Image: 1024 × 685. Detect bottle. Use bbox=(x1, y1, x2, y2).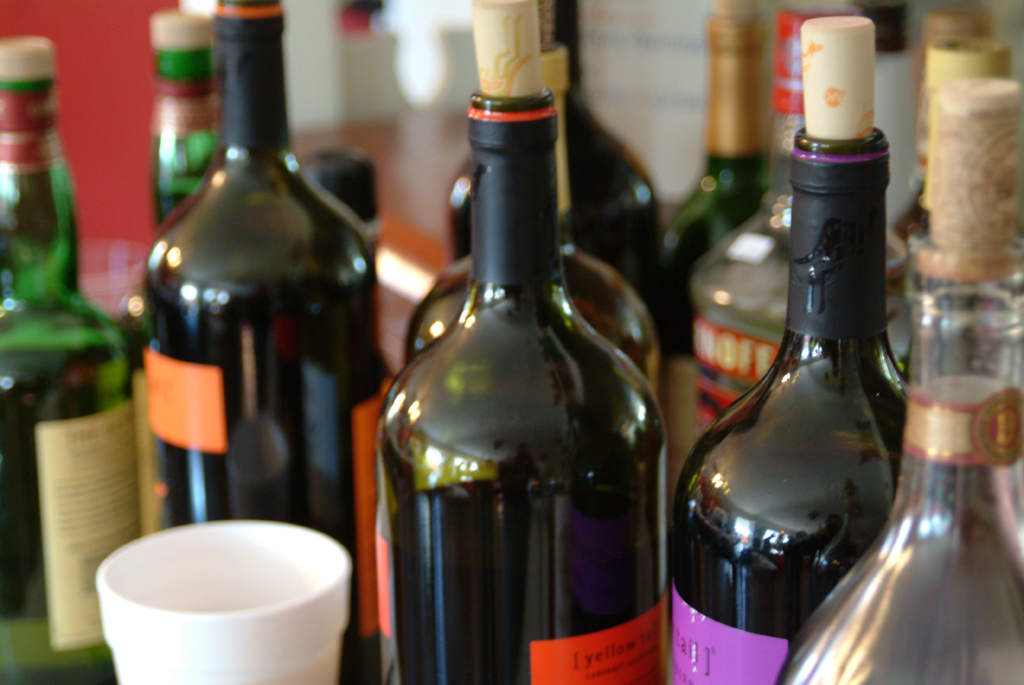
bbox=(690, 11, 856, 446).
